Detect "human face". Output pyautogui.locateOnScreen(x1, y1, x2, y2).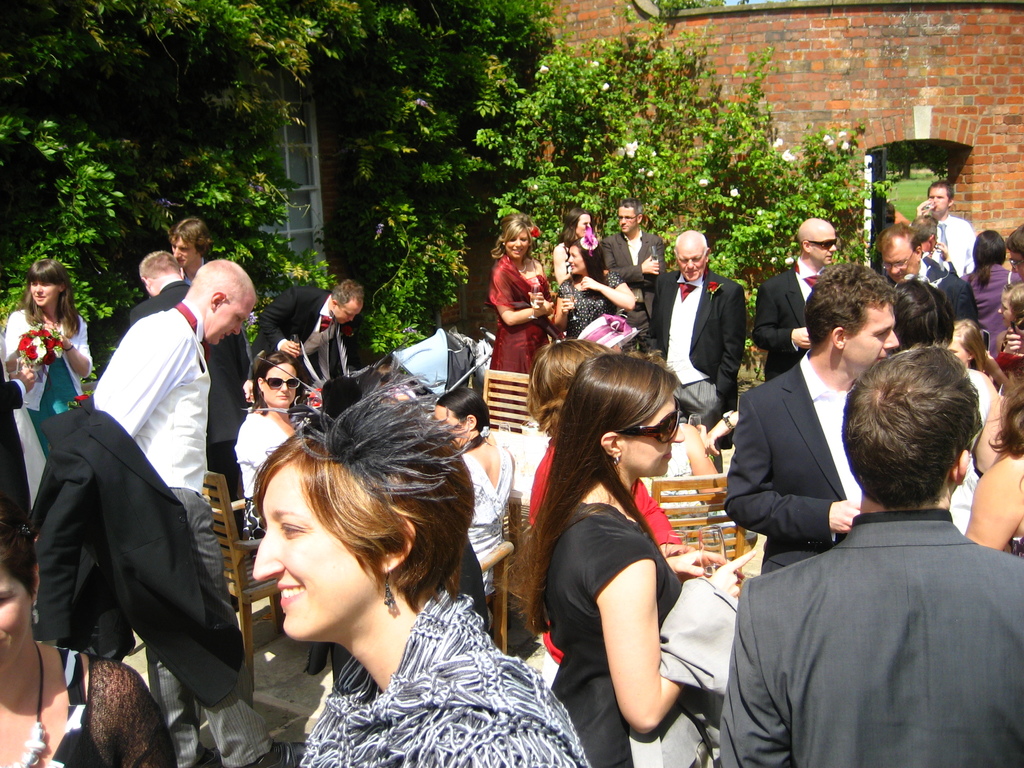
pyautogui.locateOnScreen(211, 292, 249, 345).
